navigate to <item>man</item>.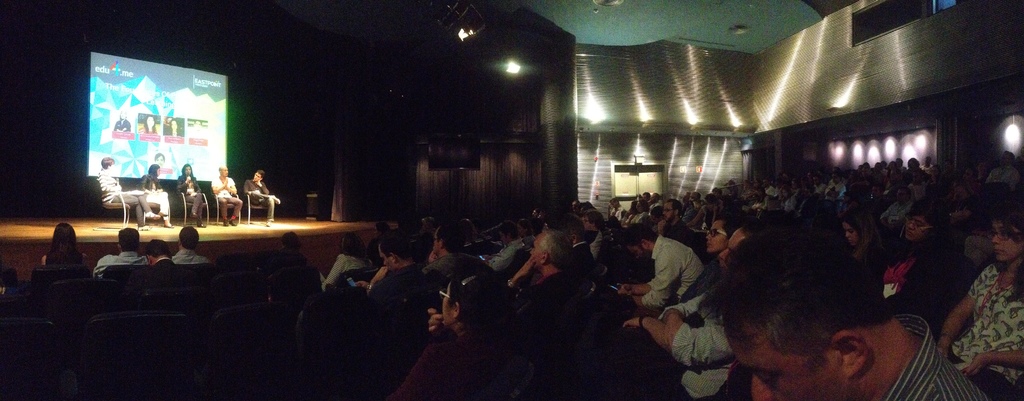
Navigation target: l=148, t=238, r=191, b=280.
